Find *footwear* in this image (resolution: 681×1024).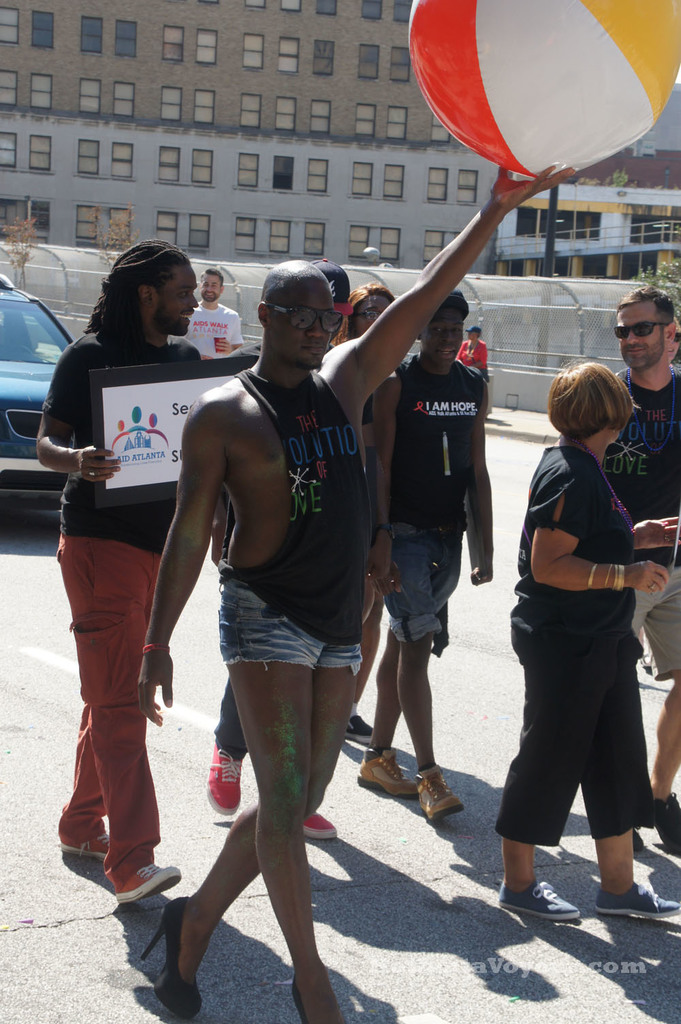
292,974,353,1023.
